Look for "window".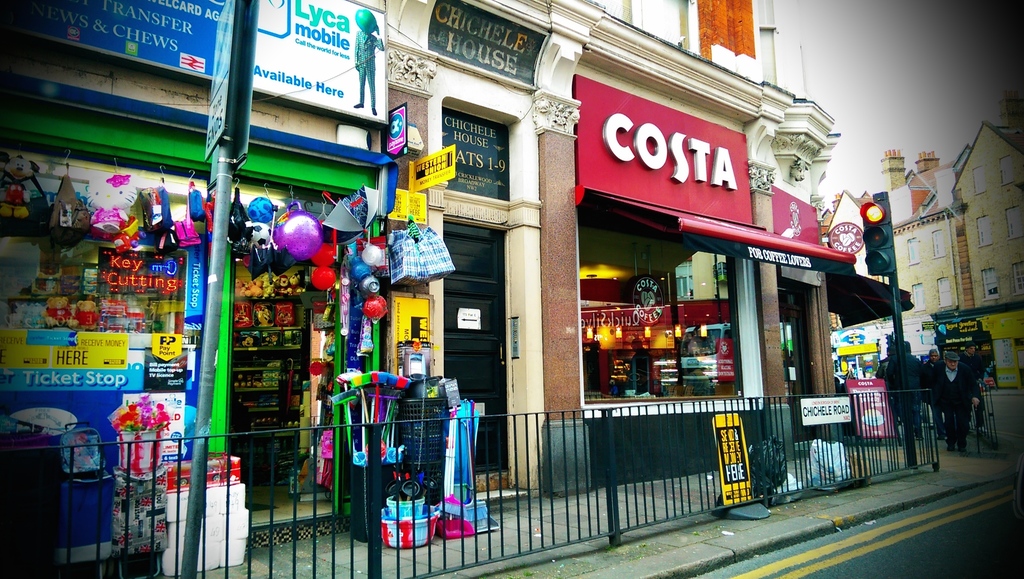
Found: [x1=935, y1=279, x2=950, y2=307].
